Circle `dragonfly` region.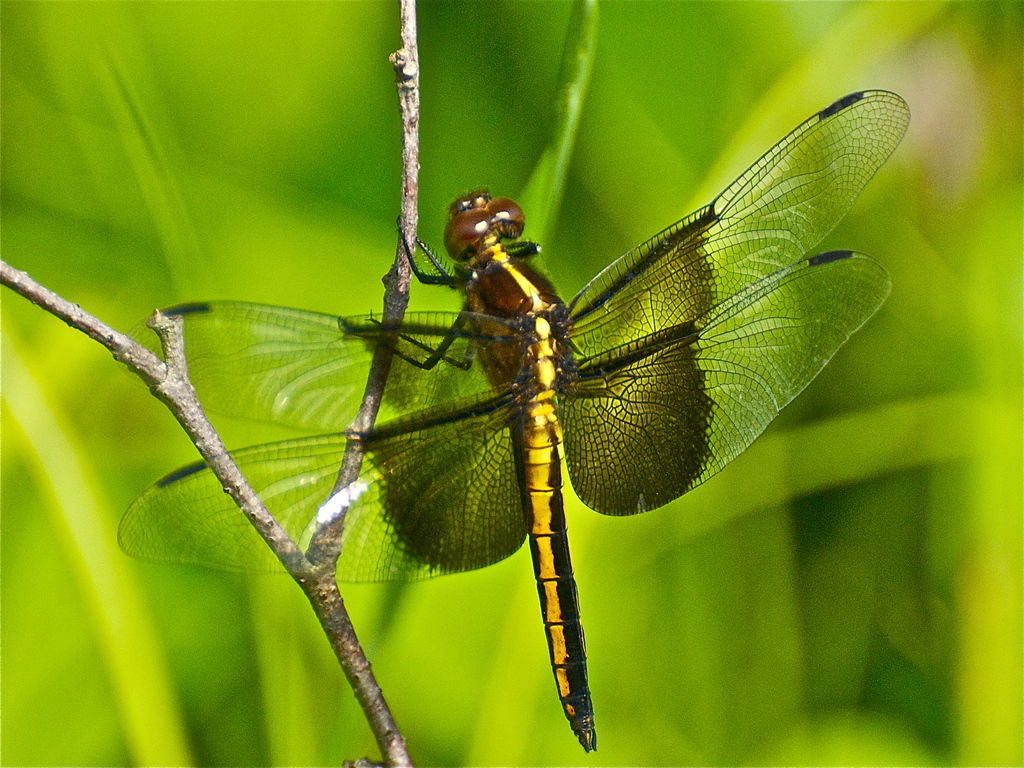
Region: 119/90/916/758.
